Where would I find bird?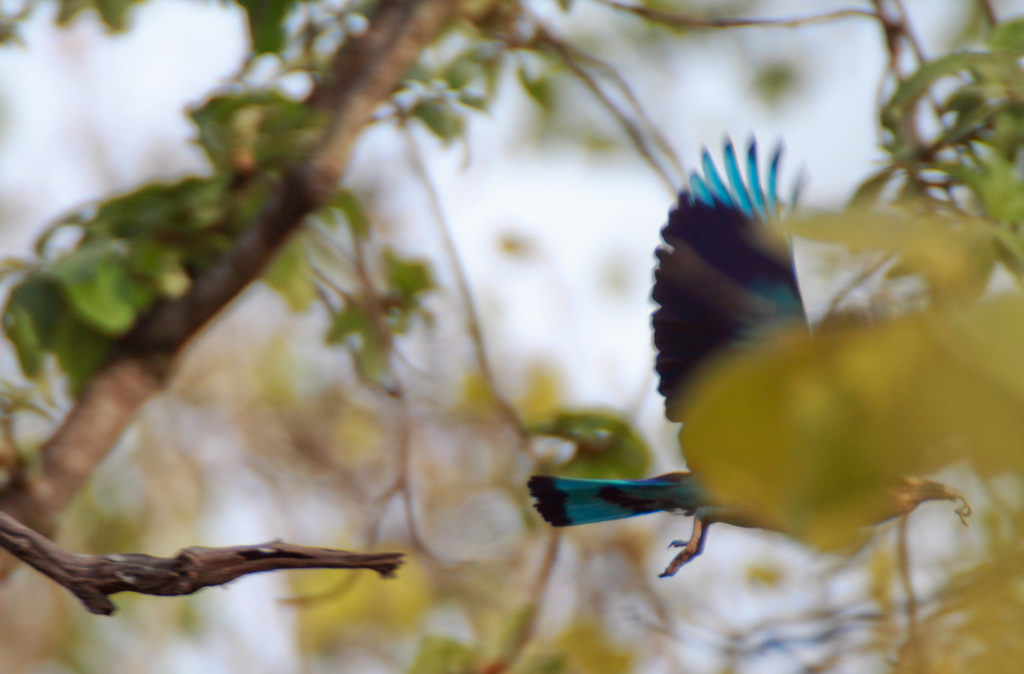
At l=618, t=119, r=995, b=589.
